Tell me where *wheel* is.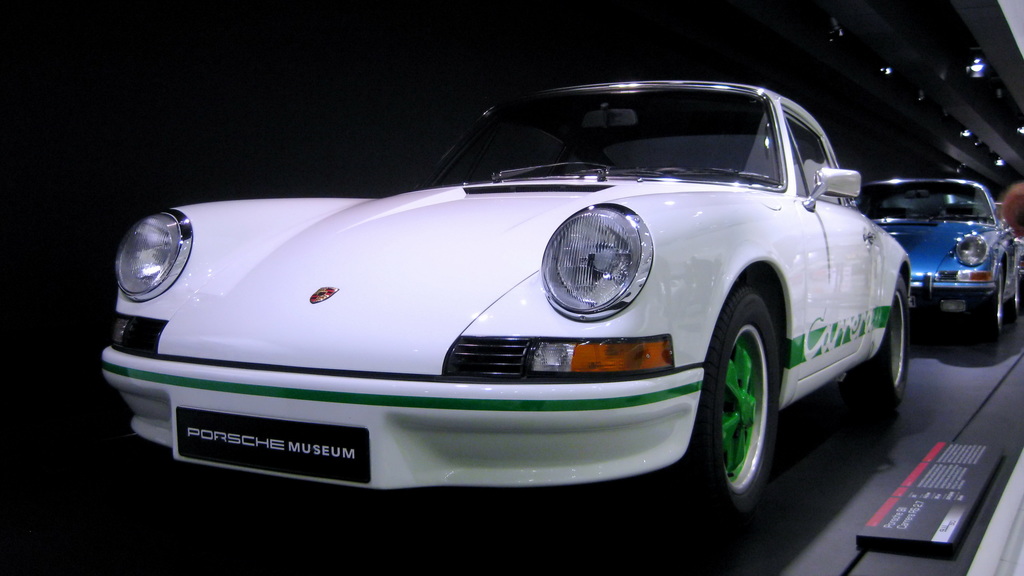
*wheel* is at l=1005, t=266, r=1021, b=319.
